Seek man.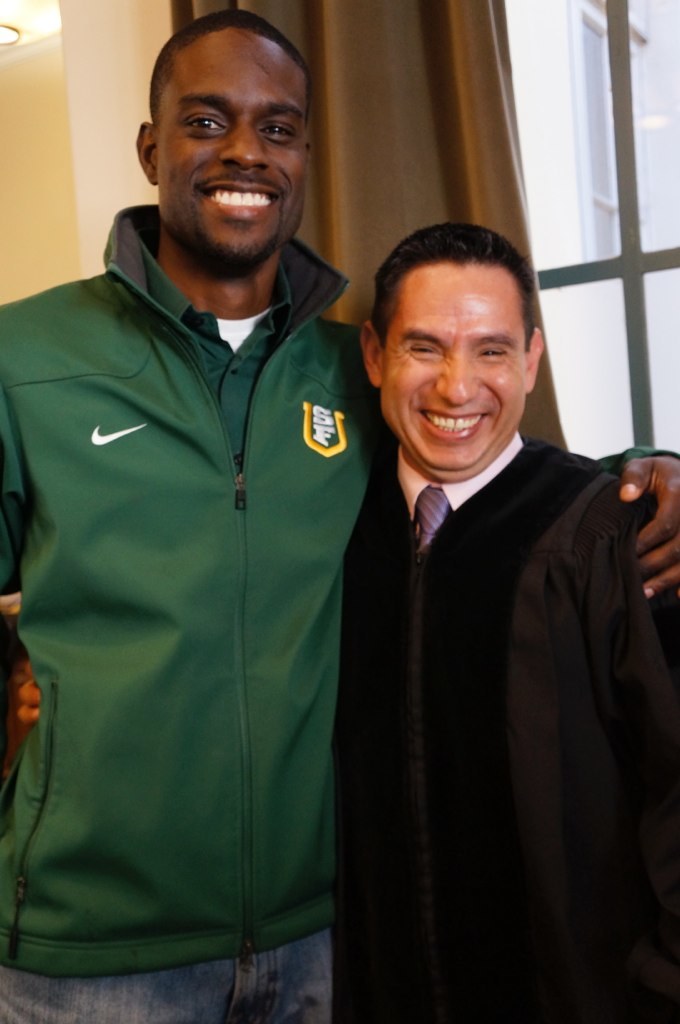
[0,8,679,1023].
